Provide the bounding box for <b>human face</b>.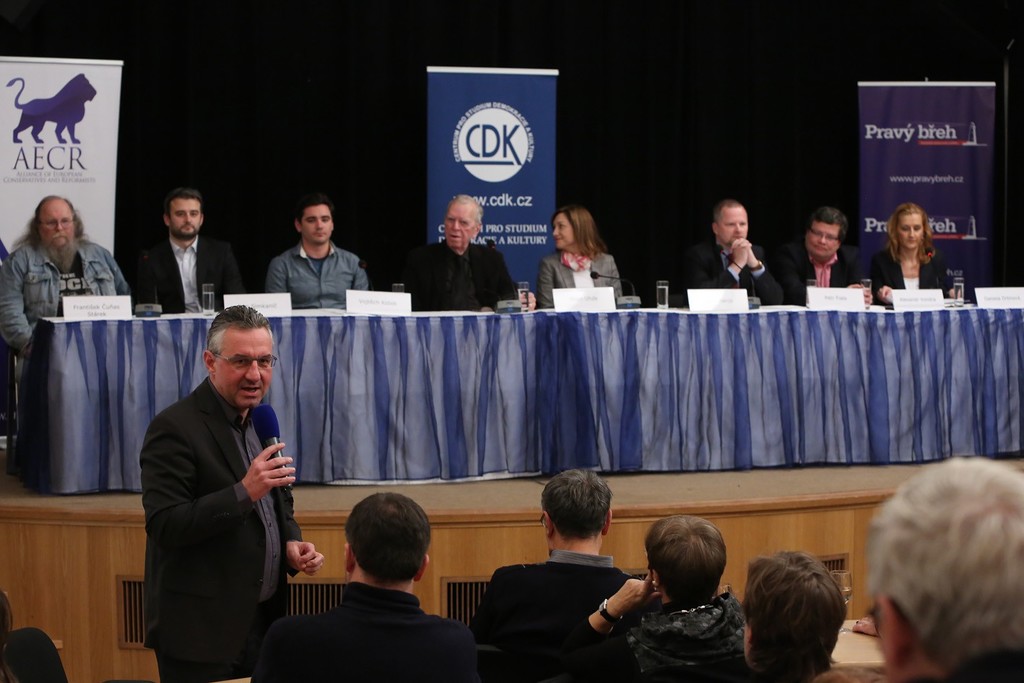
{"x1": 215, "y1": 327, "x2": 279, "y2": 404}.
